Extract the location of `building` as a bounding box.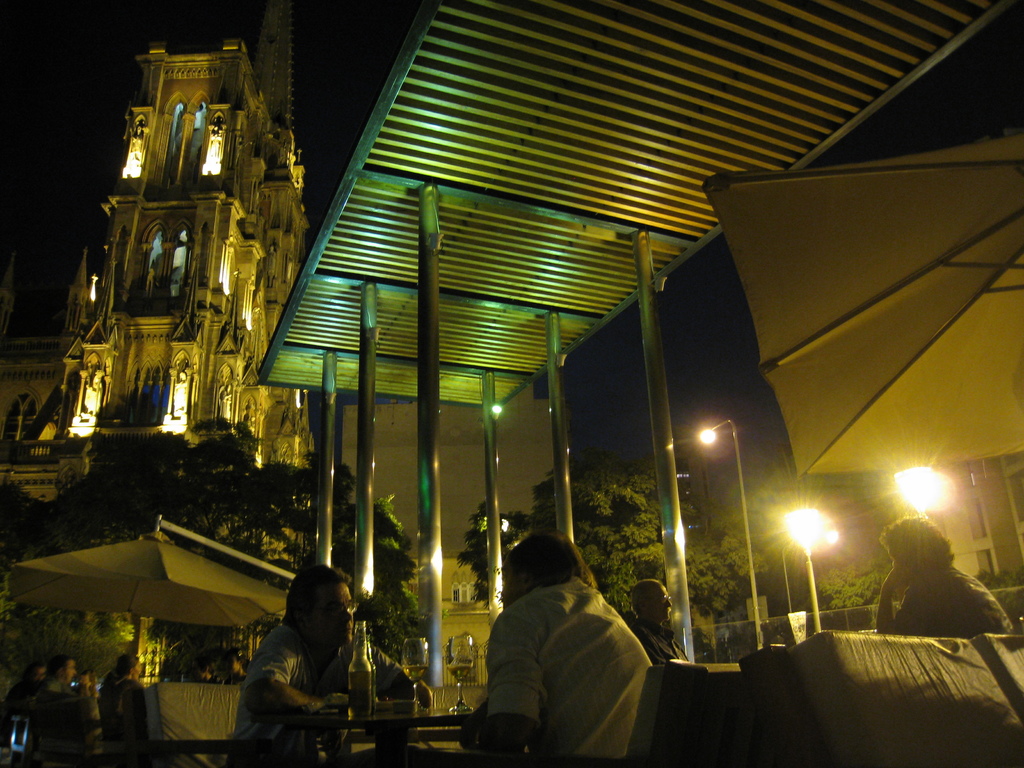
{"left": 401, "top": 553, "right": 492, "bottom": 708}.
